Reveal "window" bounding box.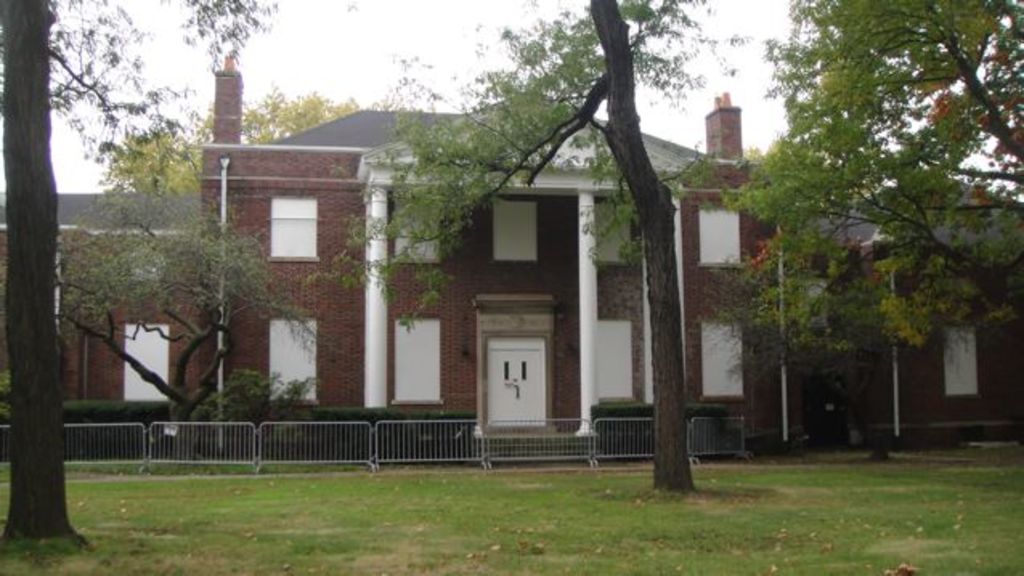
Revealed: x1=700 y1=326 x2=751 y2=398.
